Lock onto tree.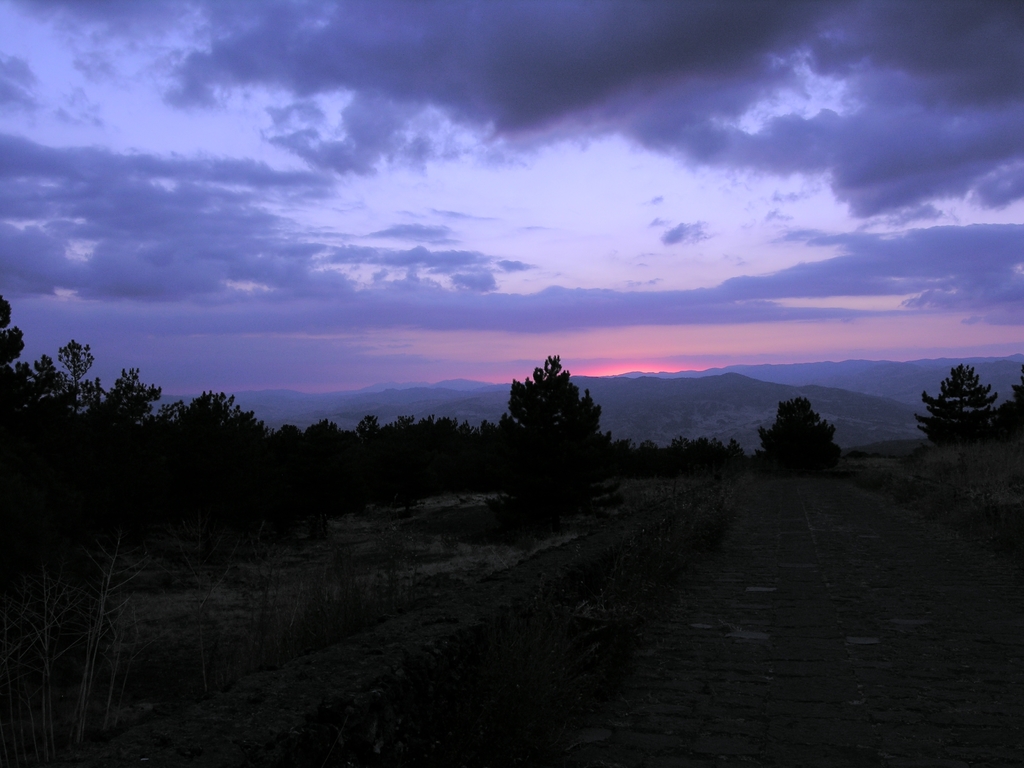
Locked: (x1=509, y1=349, x2=602, y2=467).
